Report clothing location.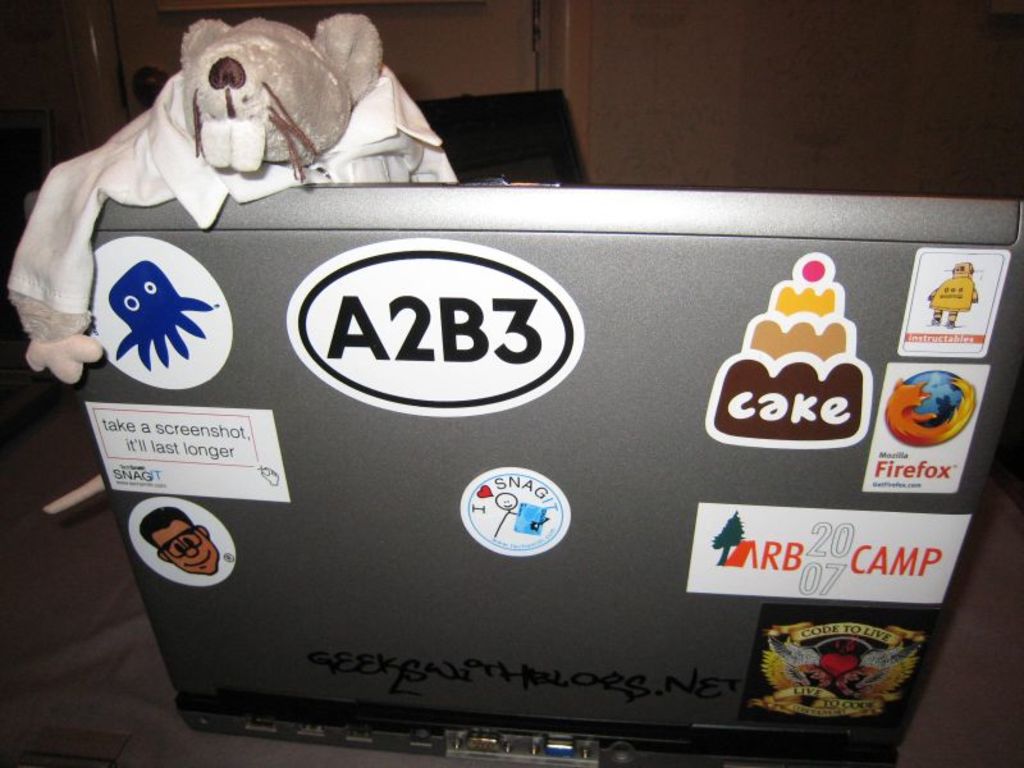
Report: x1=10 y1=70 x2=453 y2=311.
